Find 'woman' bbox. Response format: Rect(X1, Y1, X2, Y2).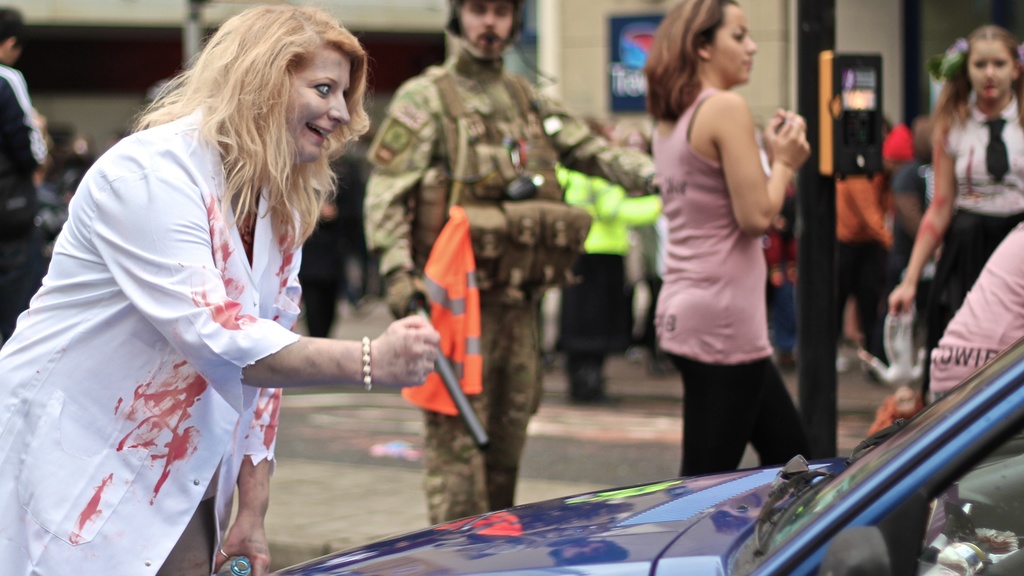
Rect(641, 0, 822, 474).
